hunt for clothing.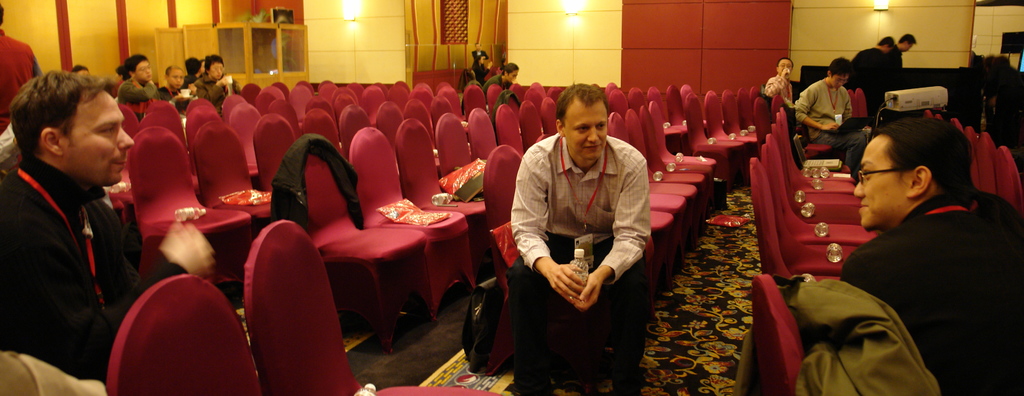
Hunted down at bbox(849, 42, 887, 109).
